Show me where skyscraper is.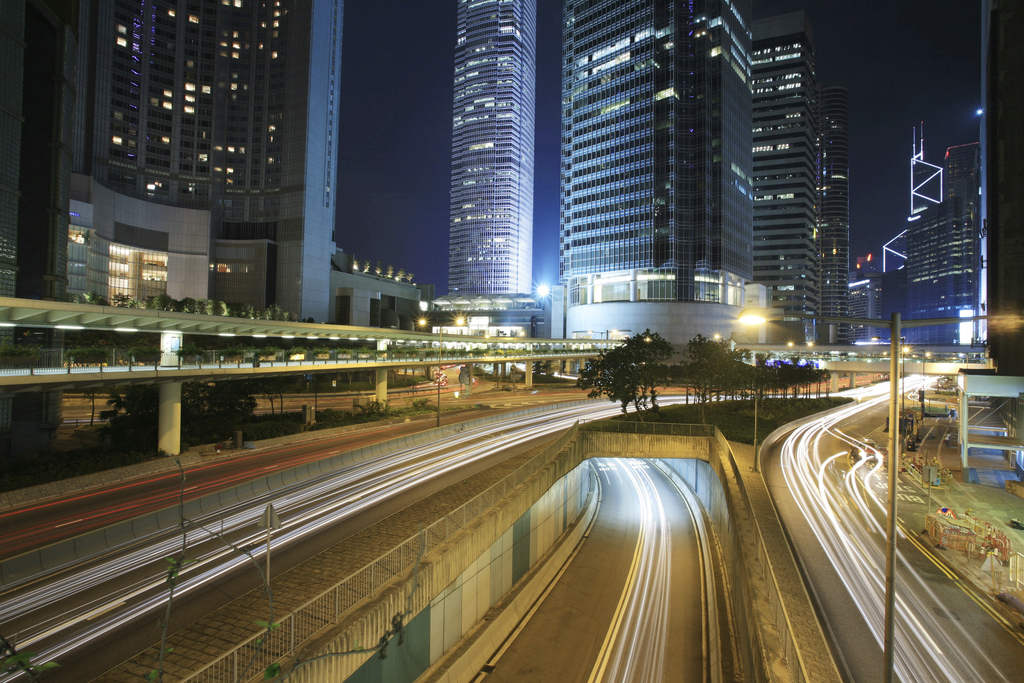
skyscraper is at (left=559, top=0, right=753, bottom=336).
